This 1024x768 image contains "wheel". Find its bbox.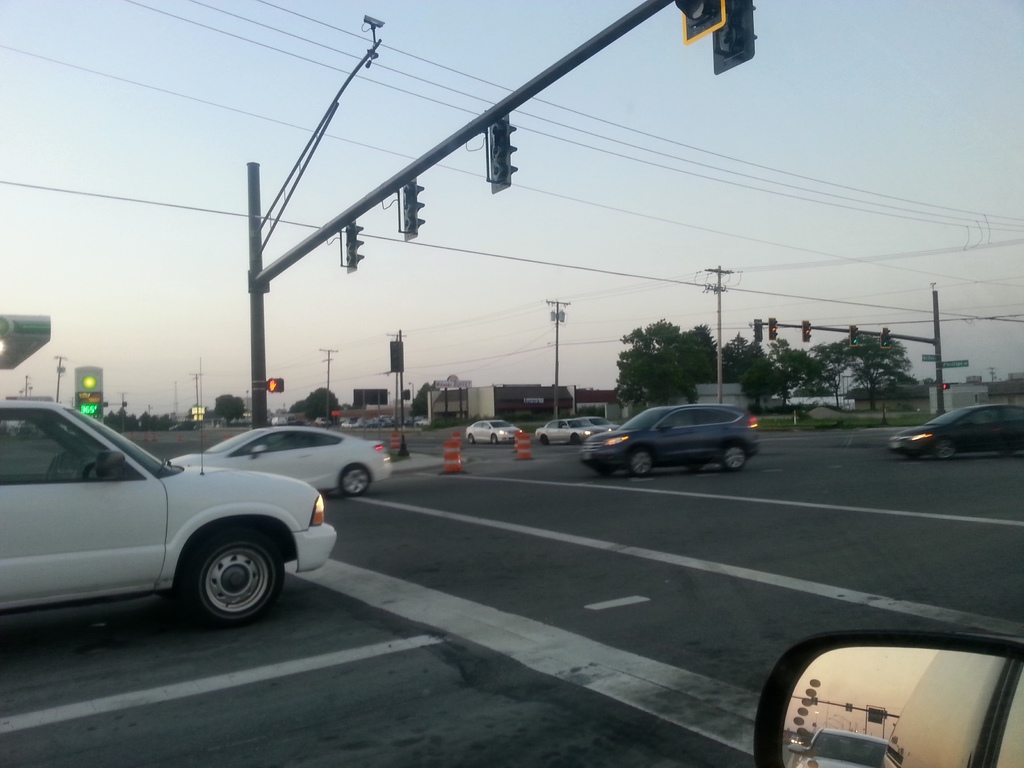
locate(722, 443, 746, 469).
